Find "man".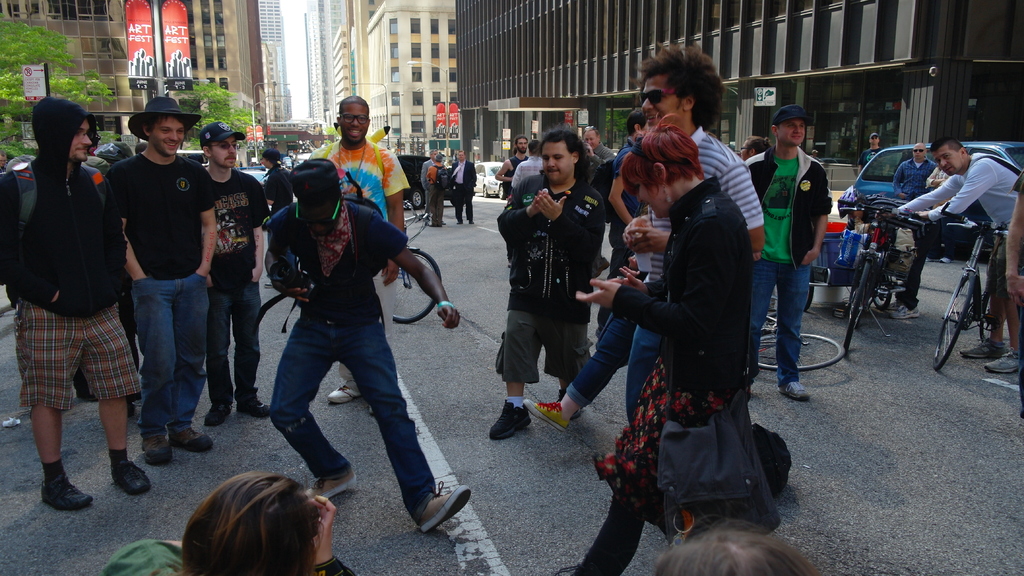
bbox(834, 184, 942, 320).
